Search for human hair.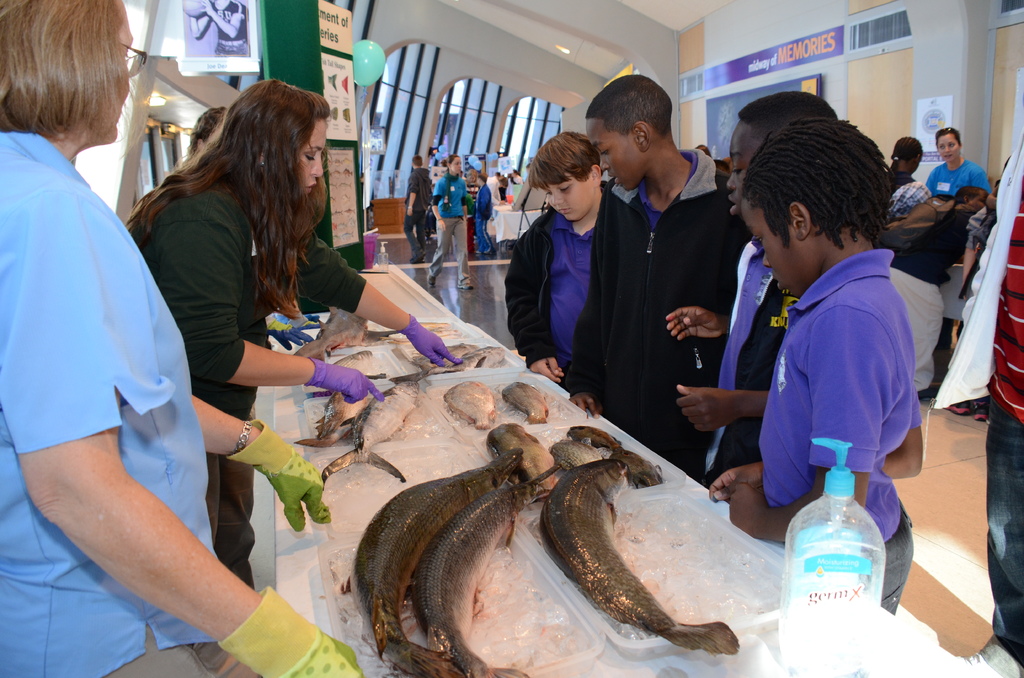
Found at [955,187,982,206].
